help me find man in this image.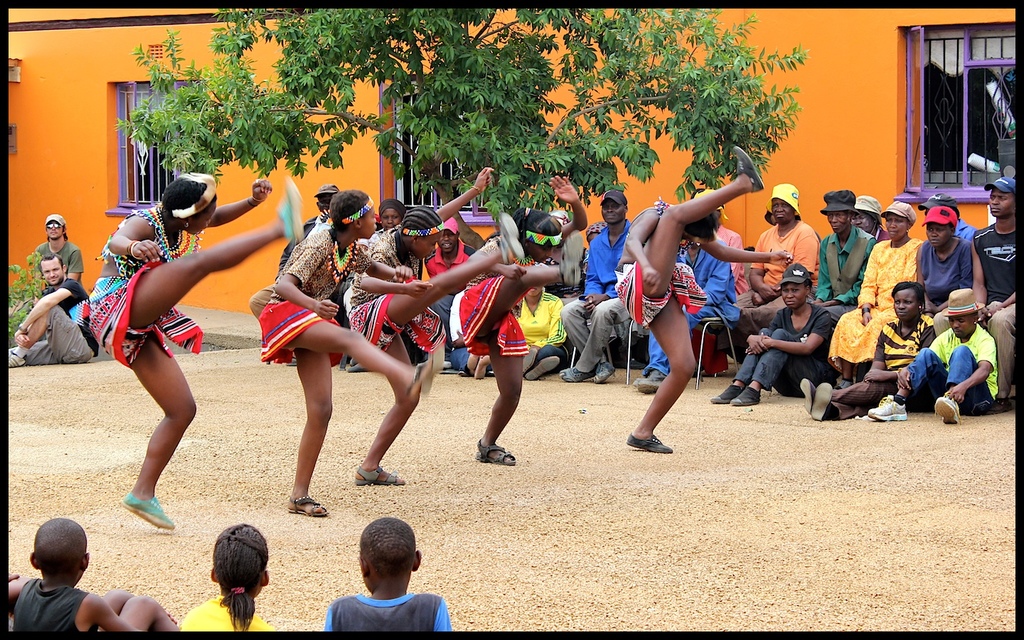
Found it: left=34, top=206, right=88, bottom=291.
